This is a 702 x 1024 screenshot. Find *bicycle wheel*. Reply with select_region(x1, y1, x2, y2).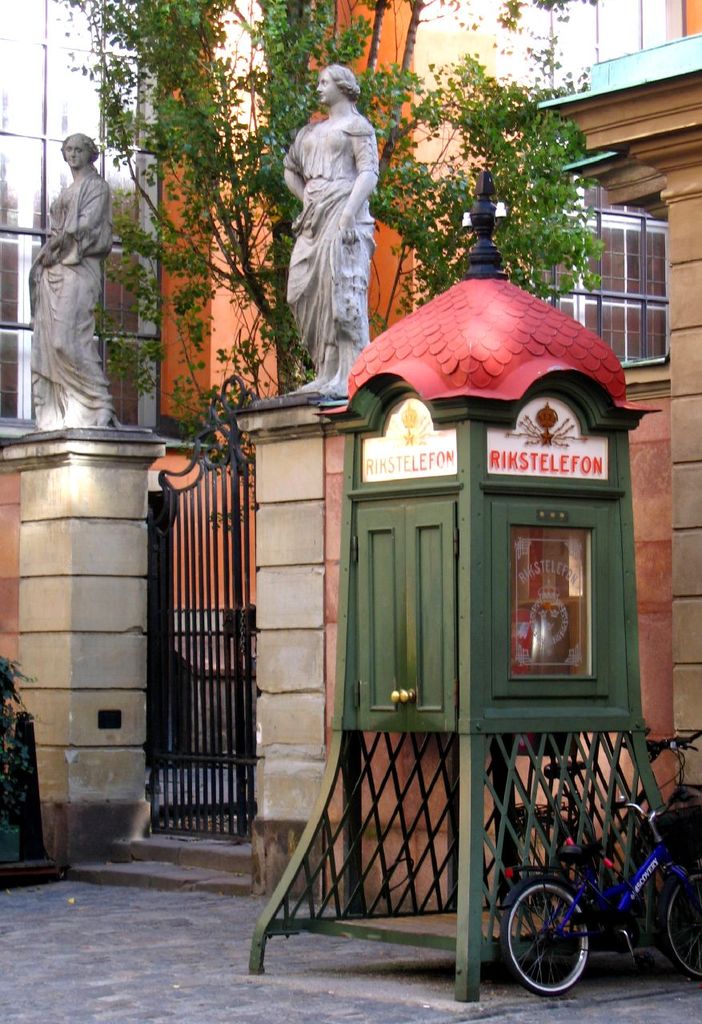
select_region(661, 862, 701, 984).
